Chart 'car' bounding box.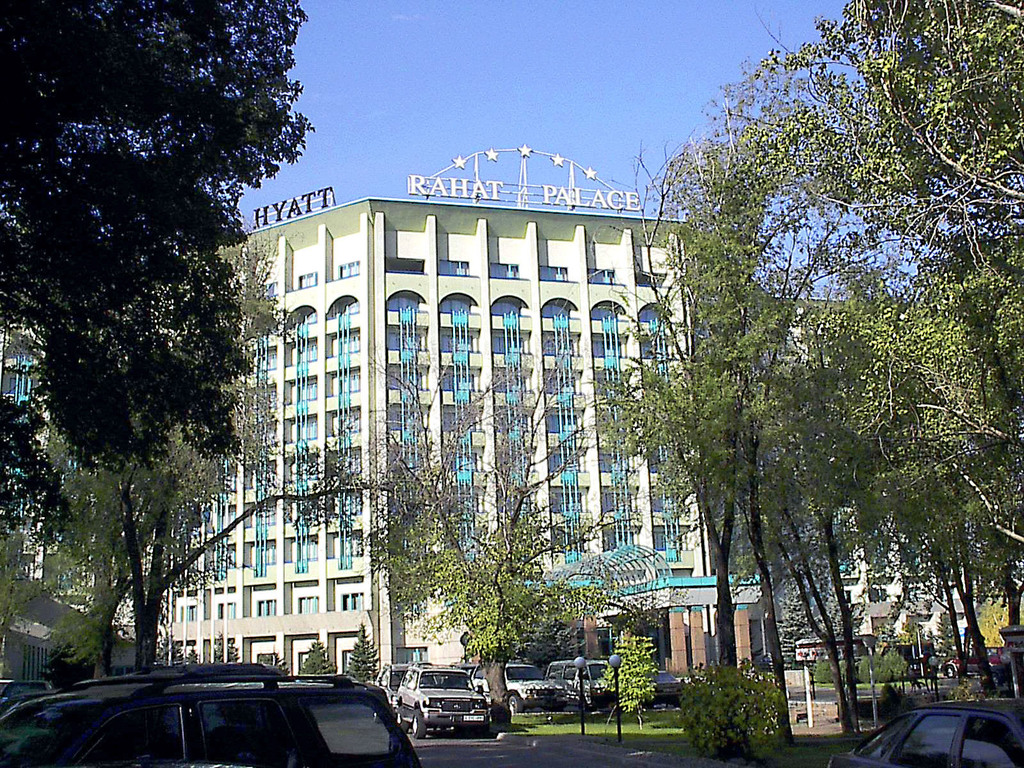
Charted: [547, 657, 610, 708].
